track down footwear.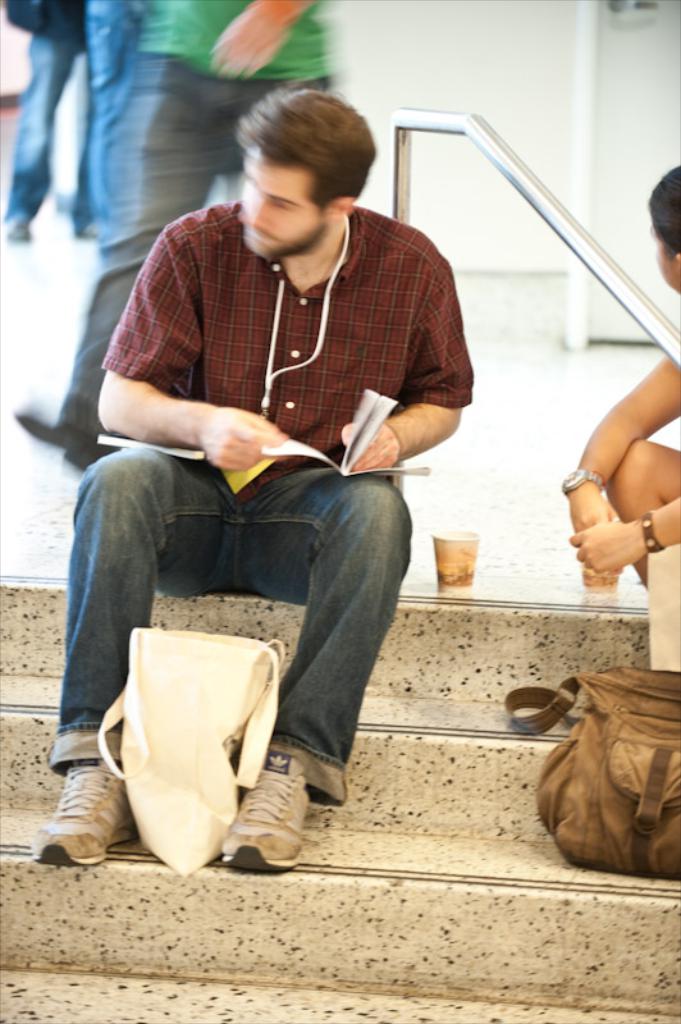
Tracked to <bbox>31, 763, 109, 872</bbox>.
